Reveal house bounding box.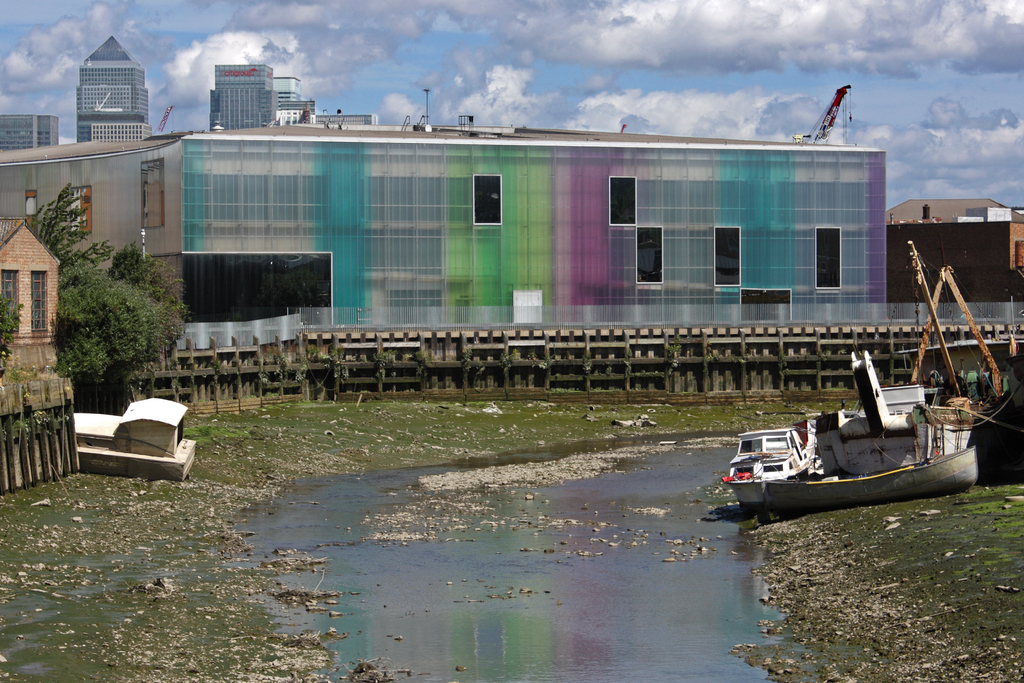
Revealed: pyautogui.locateOnScreen(888, 194, 1022, 322).
